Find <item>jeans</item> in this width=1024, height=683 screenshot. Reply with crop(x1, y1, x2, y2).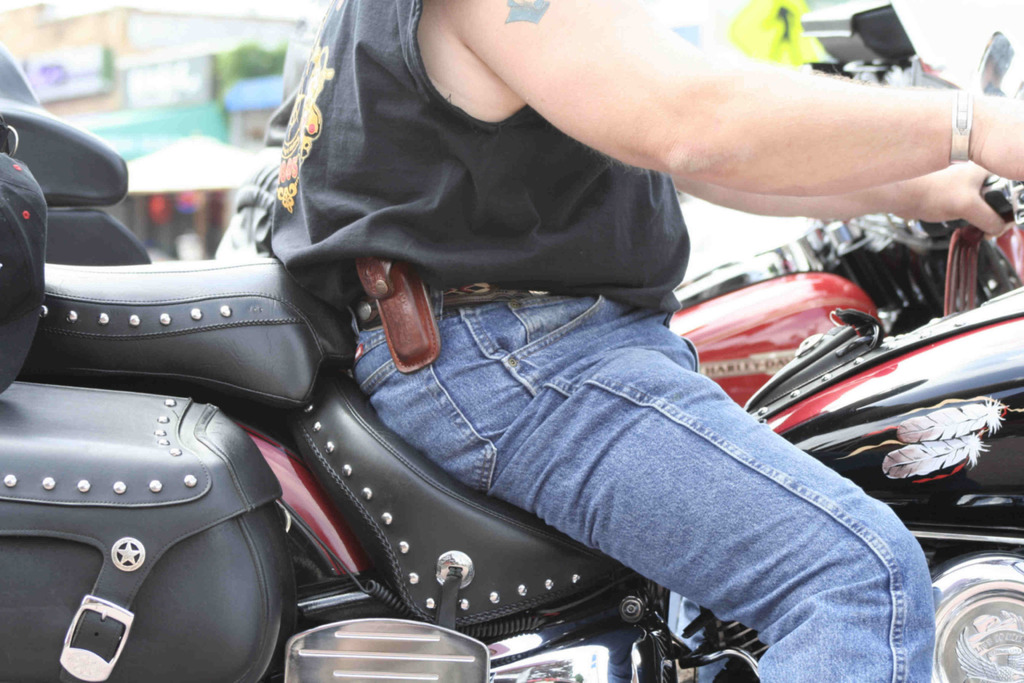
crop(348, 281, 931, 682).
